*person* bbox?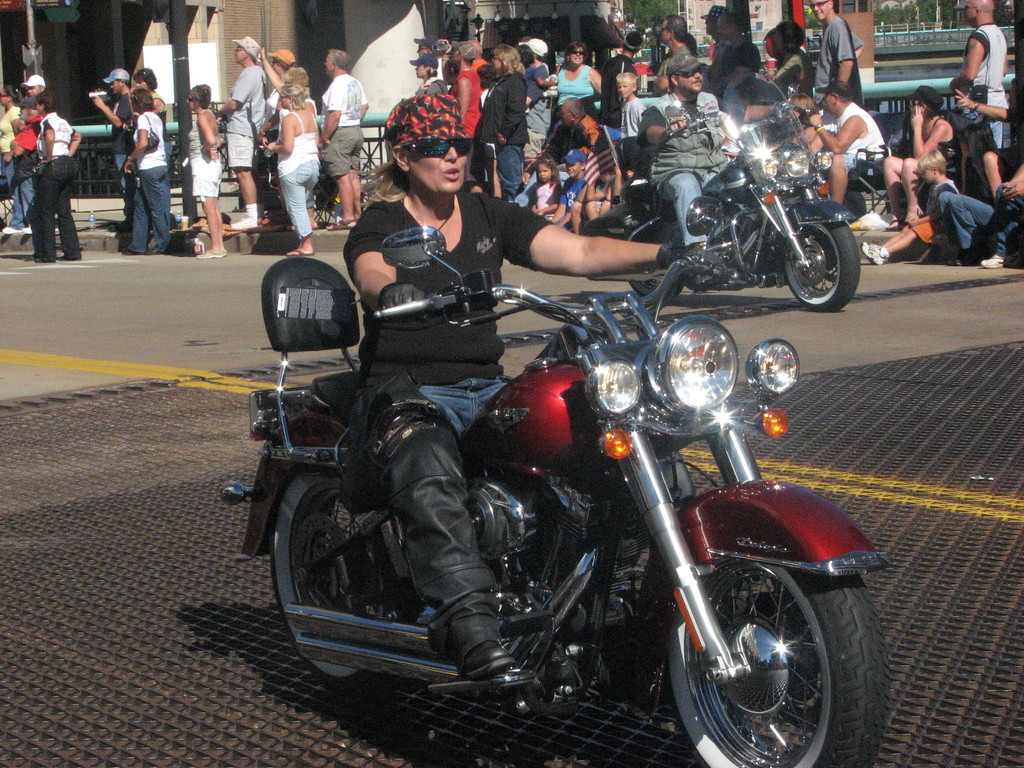
l=8, t=98, r=37, b=230
